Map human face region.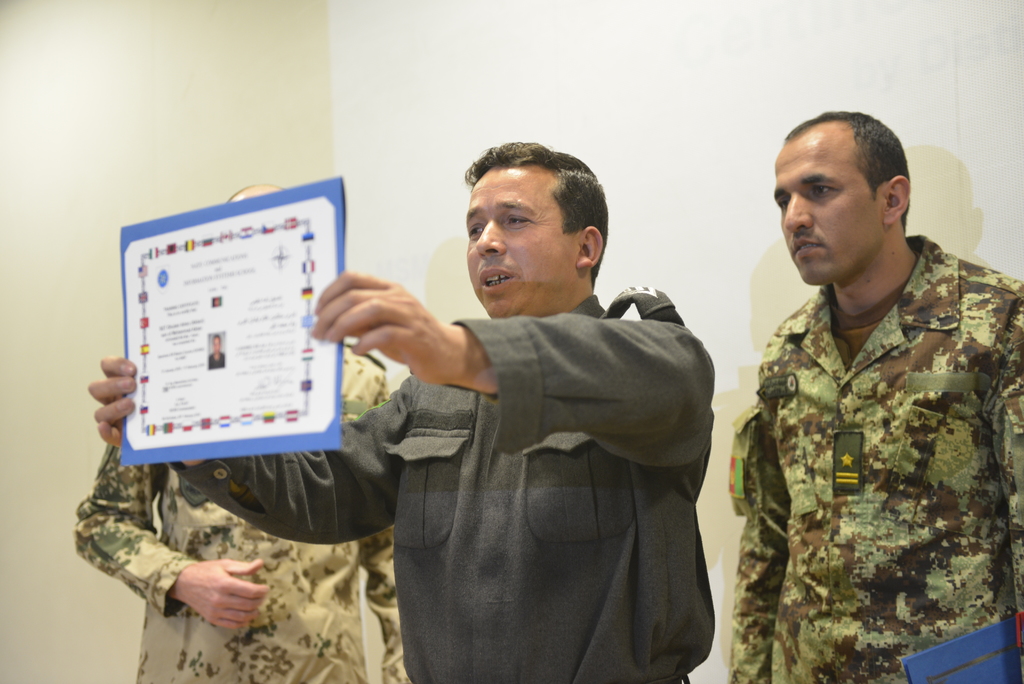
Mapped to 214:334:220:352.
